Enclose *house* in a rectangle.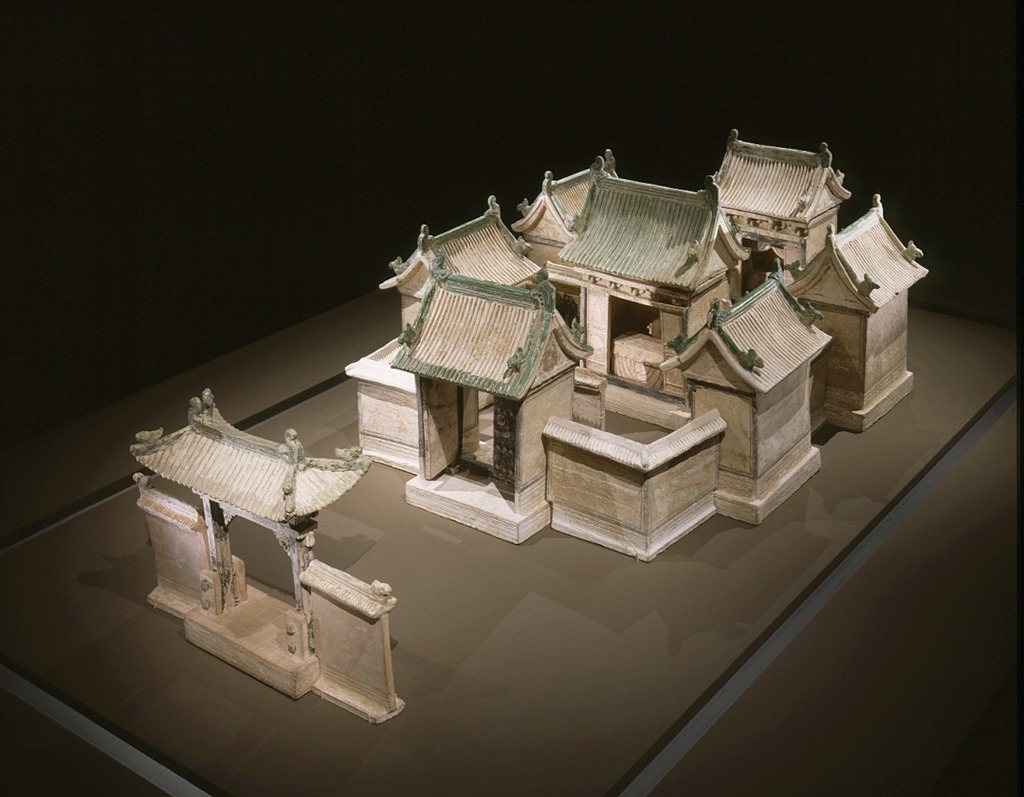
bbox(347, 109, 941, 577).
